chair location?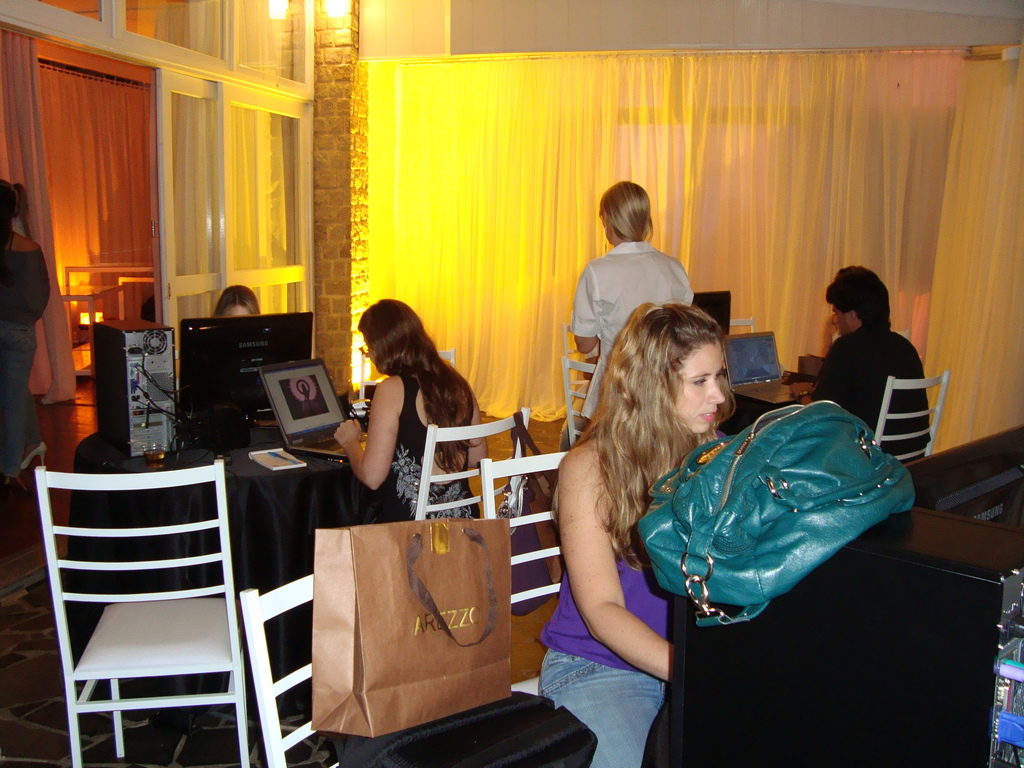
bbox(481, 445, 609, 709)
